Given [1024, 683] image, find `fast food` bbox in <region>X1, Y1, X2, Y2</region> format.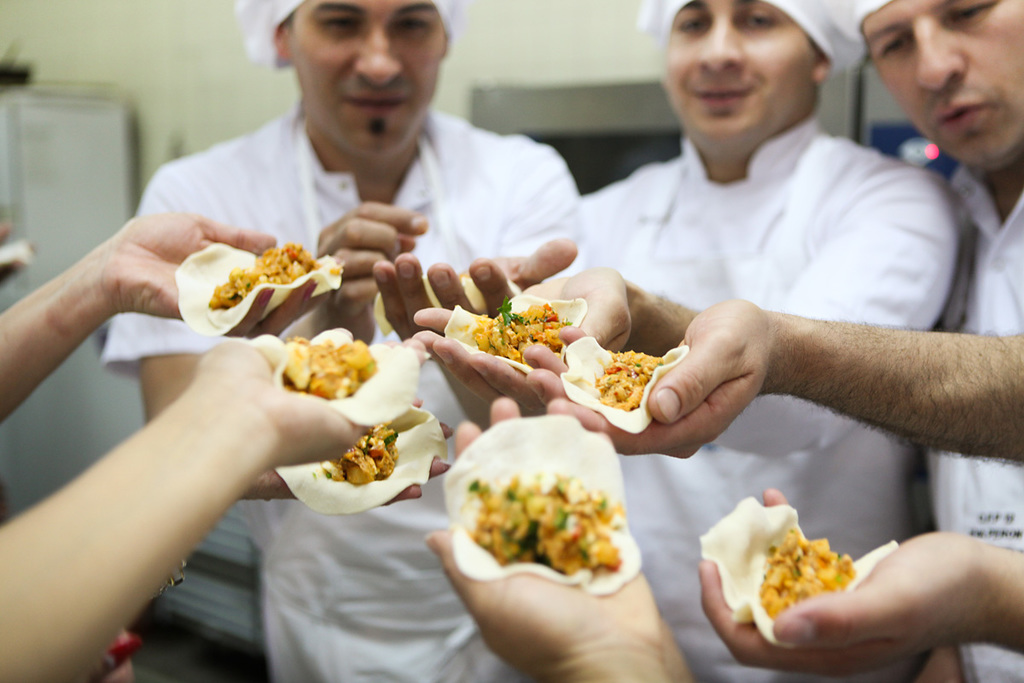
<region>561, 329, 690, 444</region>.
